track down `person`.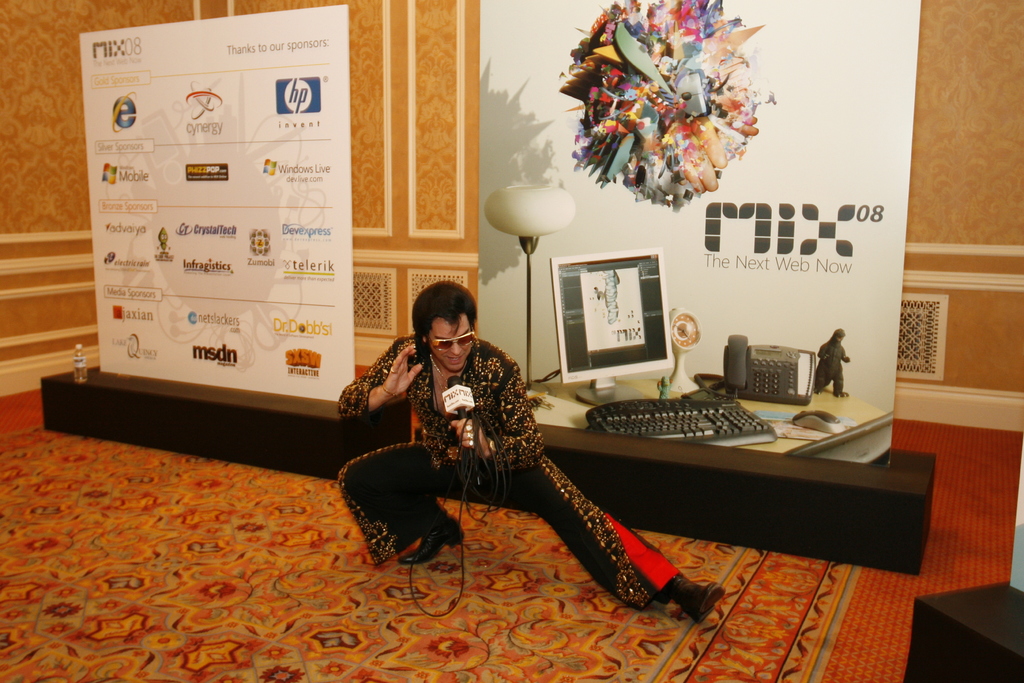
Tracked to pyautogui.locateOnScreen(349, 281, 621, 607).
